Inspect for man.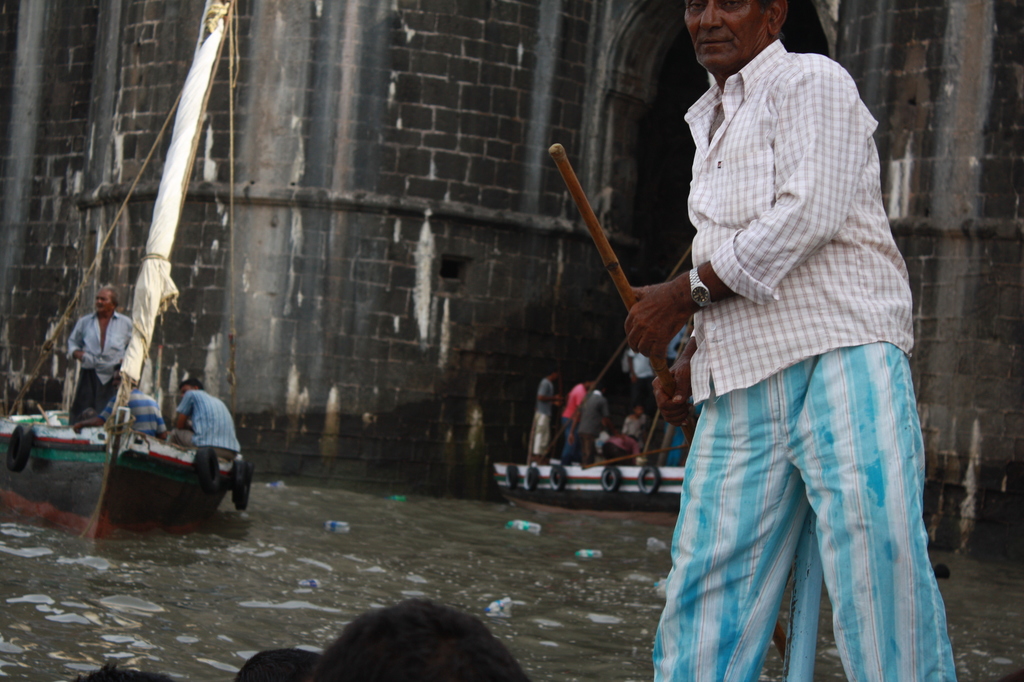
Inspection: bbox=[535, 366, 563, 461].
